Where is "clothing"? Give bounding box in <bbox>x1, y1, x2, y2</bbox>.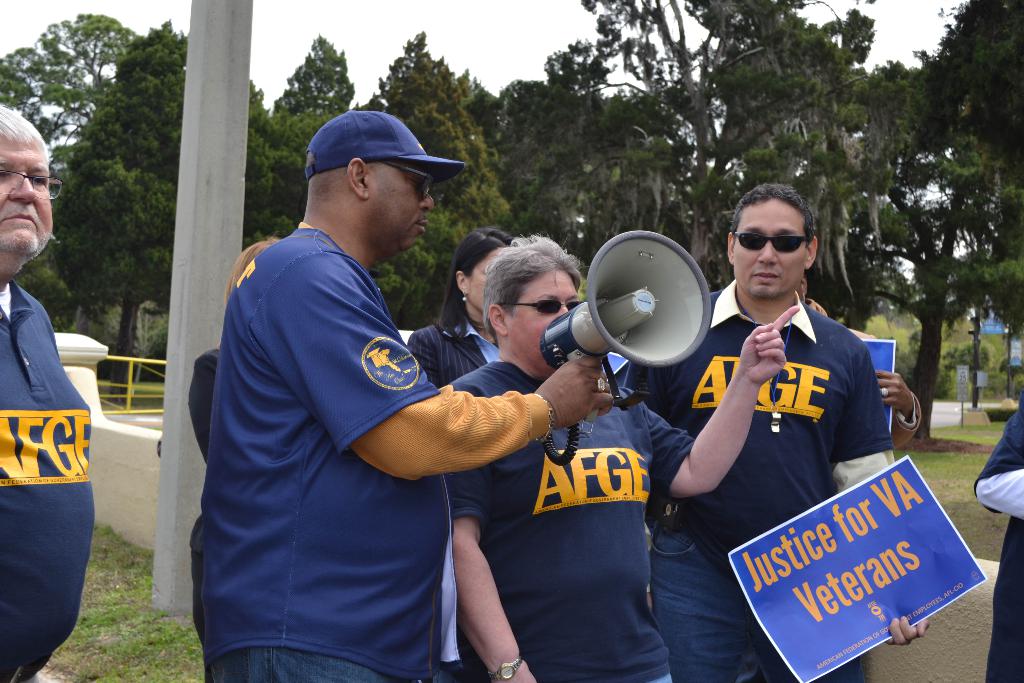
<bbox>399, 308, 492, 391</bbox>.
